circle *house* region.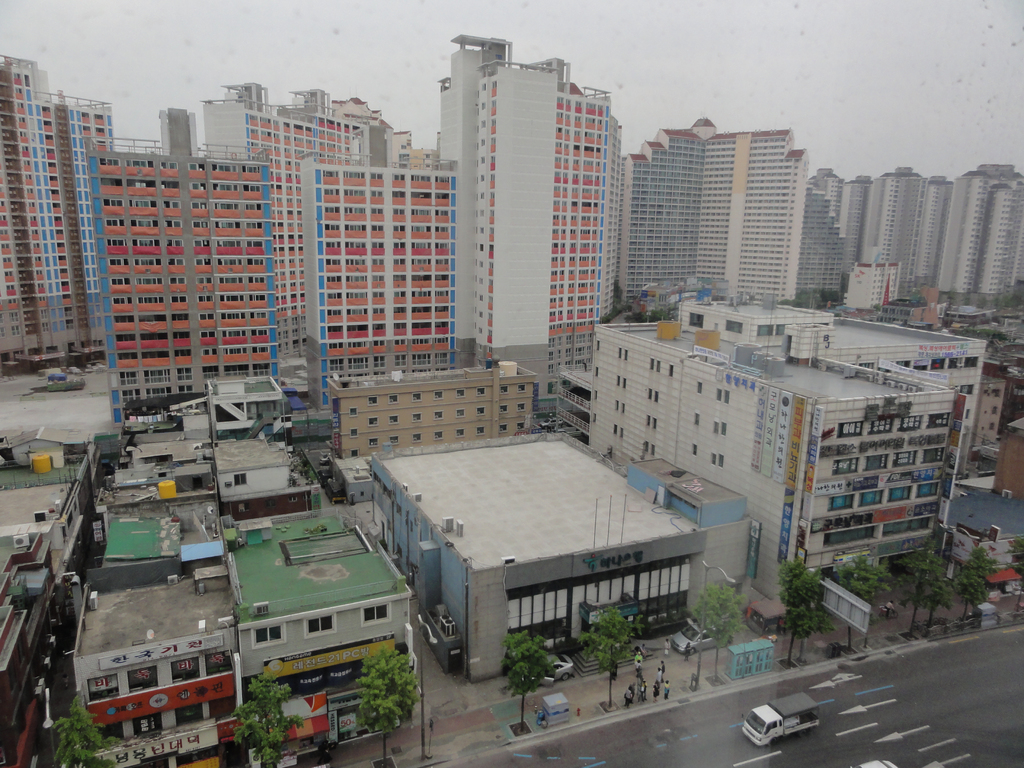
Region: [803,193,850,305].
